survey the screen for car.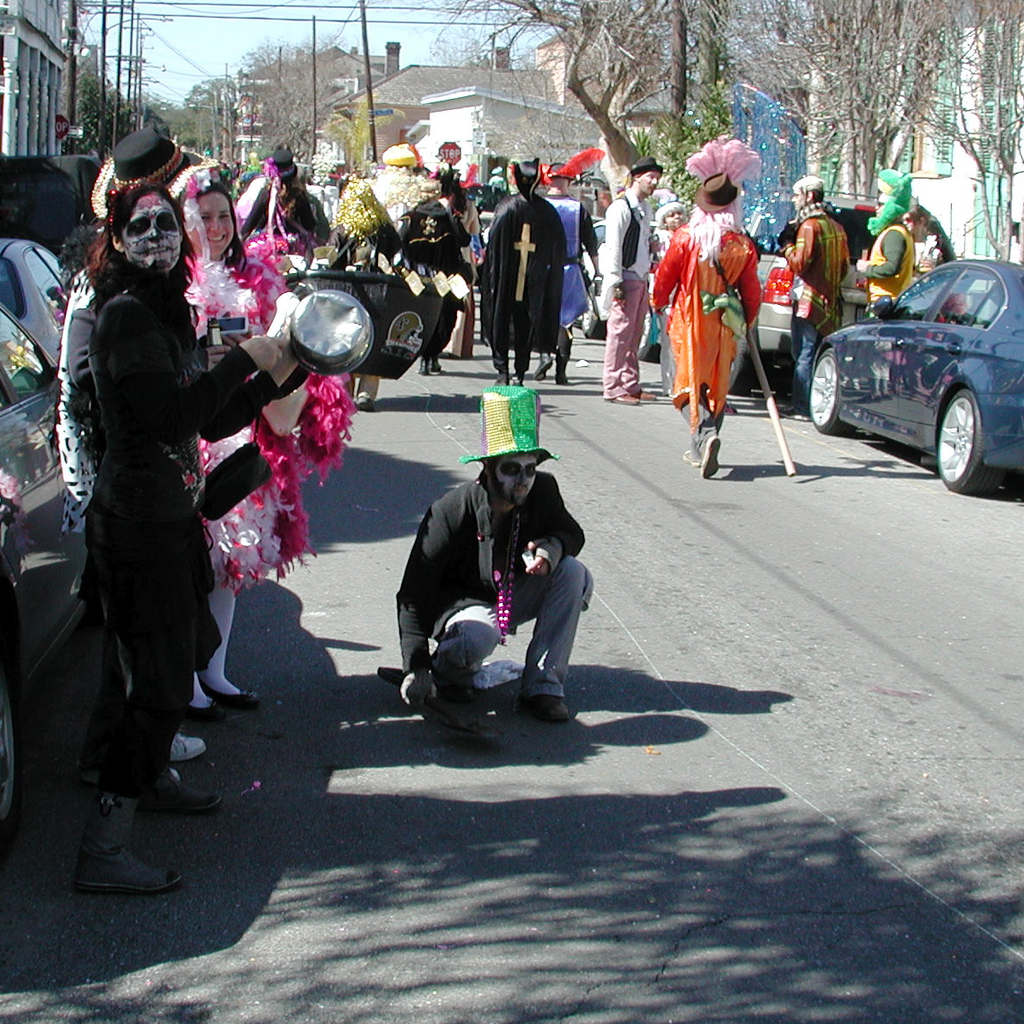
Survey found: 0, 222, 71, 796.
